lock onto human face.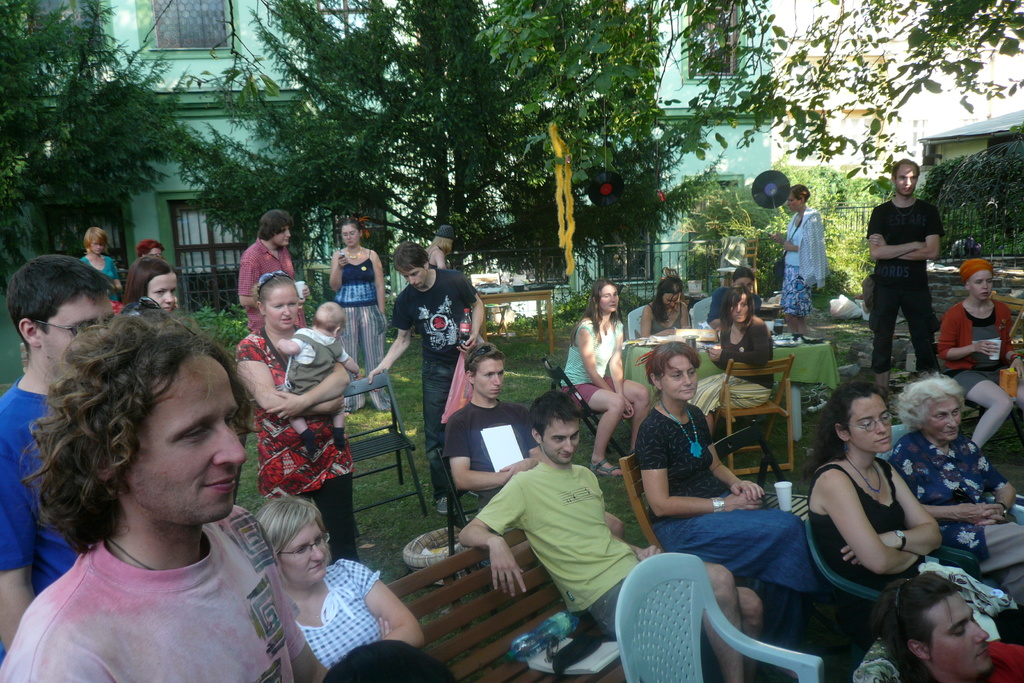
Locked: x1=662, y1=352, x2=698, y2=397.
